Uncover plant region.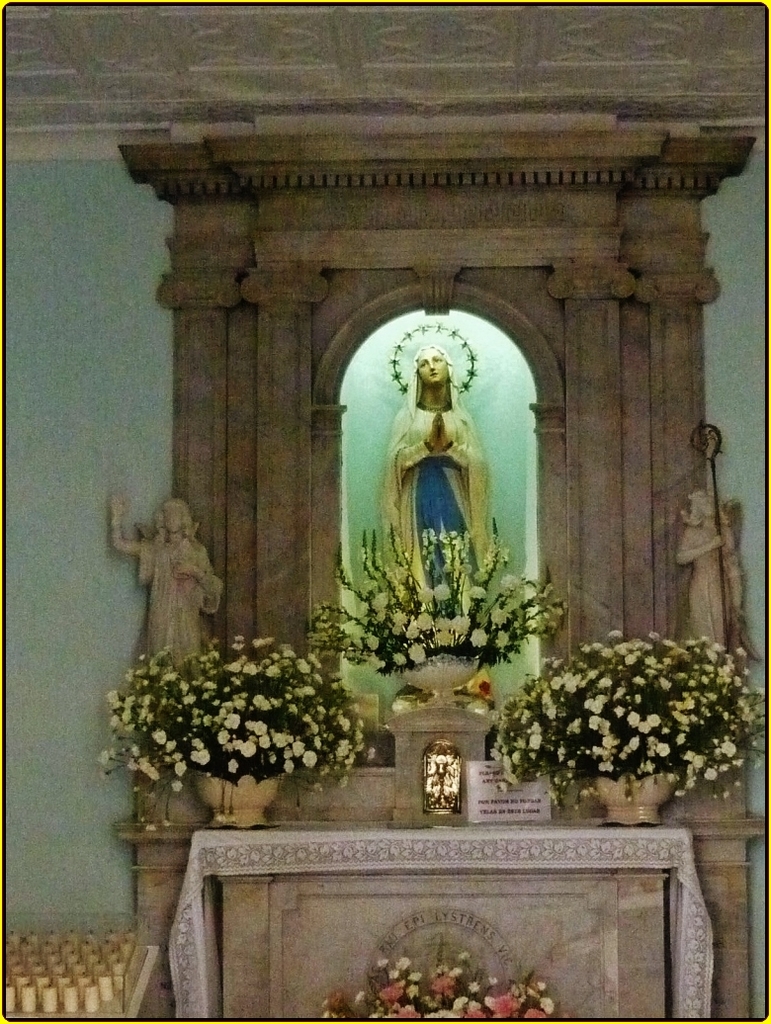
Uncovered: select_region(284, 499, 590, 674).
